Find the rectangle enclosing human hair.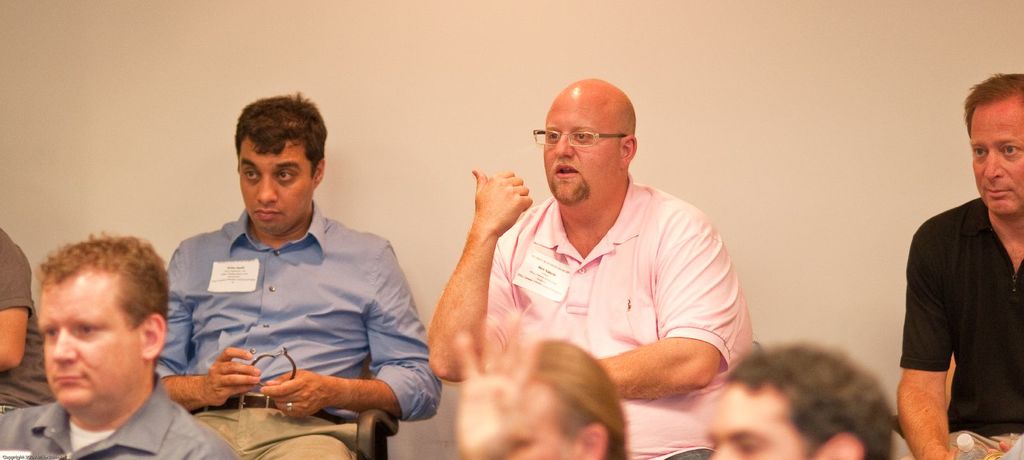
box(716, 341, 896, 459).
